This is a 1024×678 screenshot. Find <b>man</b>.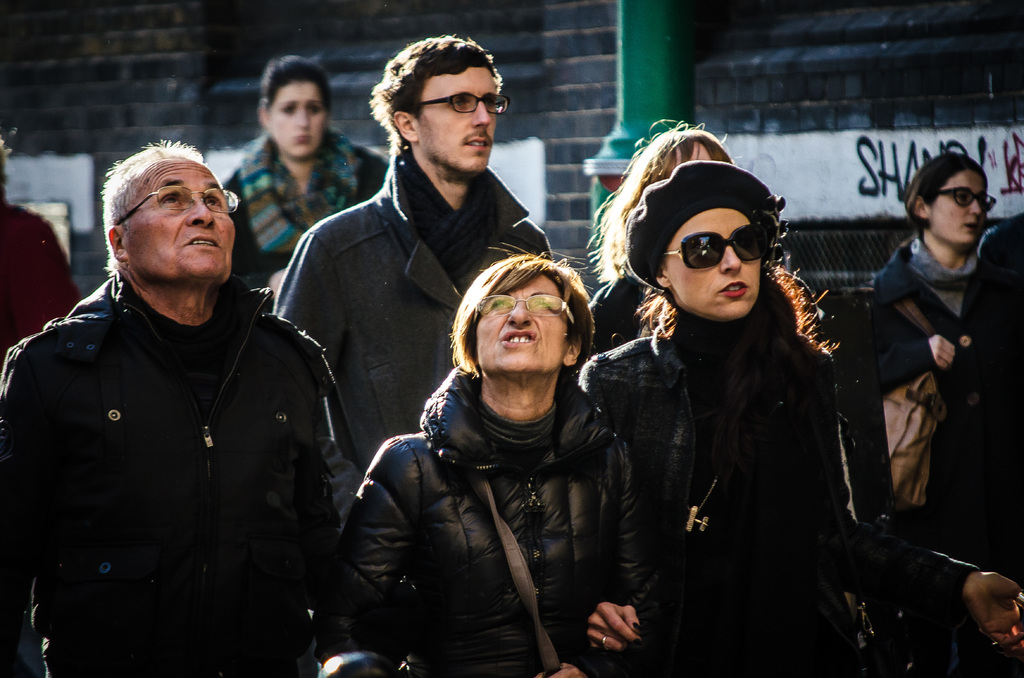
Bounding box: (25, 101, 354, 670).
